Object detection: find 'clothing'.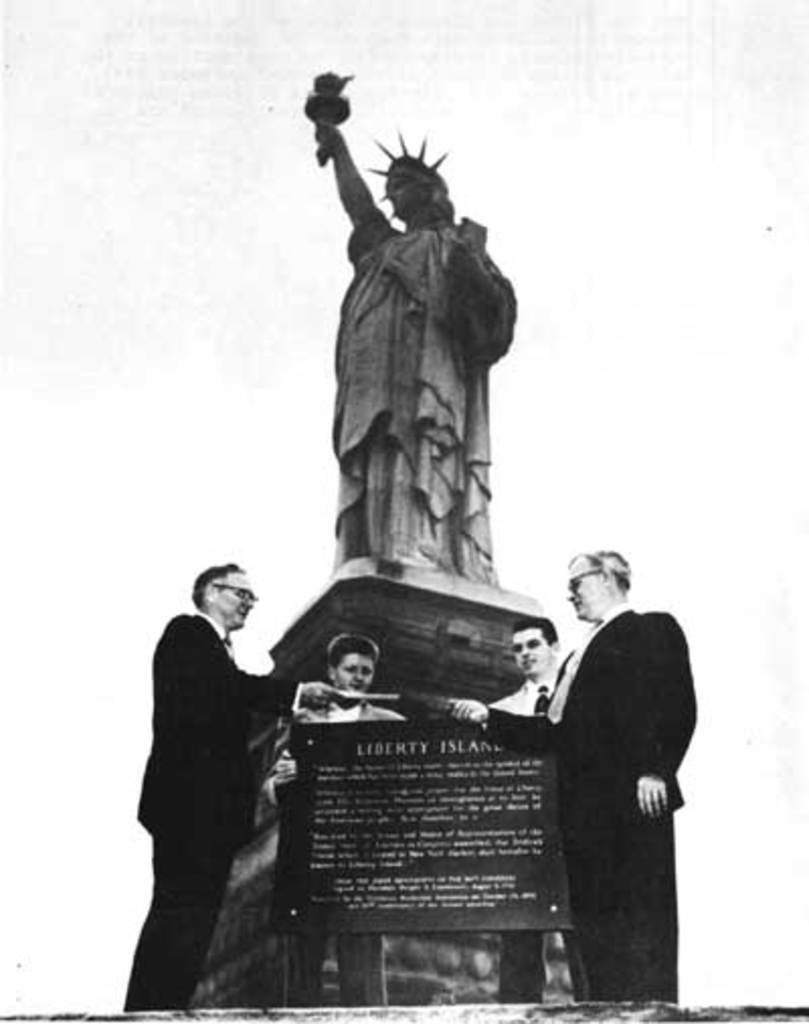
x1=127, y1=561, x2=340, y2=994.
